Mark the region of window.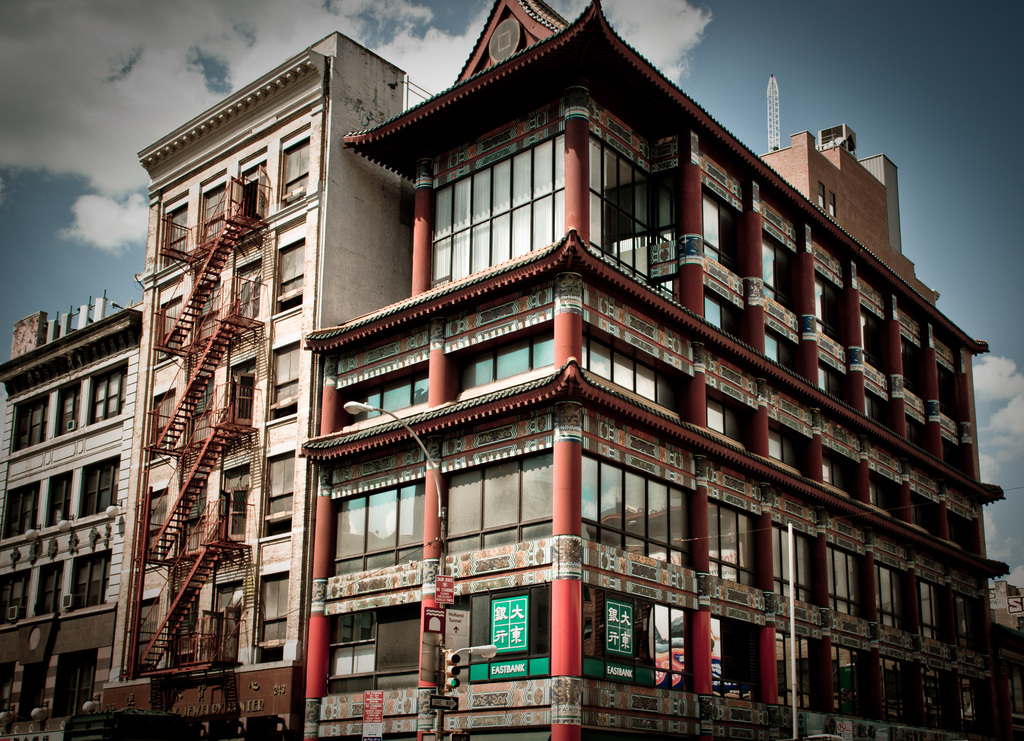
Region: x1=325, y1=594, x2=435, y2=699.
